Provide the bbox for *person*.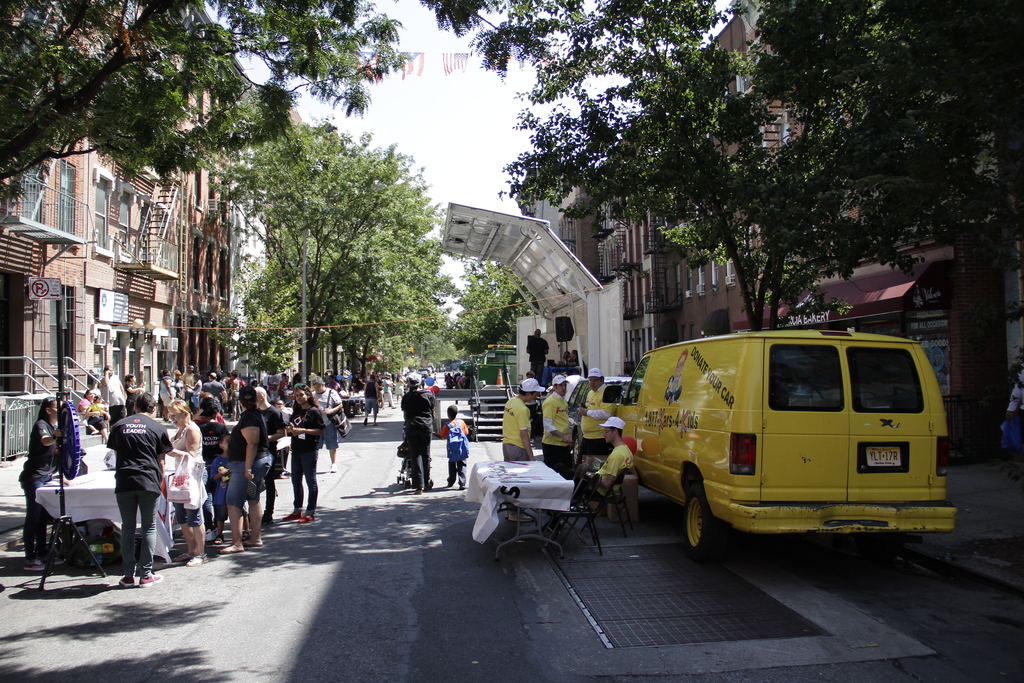
region(524, 327, 548, 373).
